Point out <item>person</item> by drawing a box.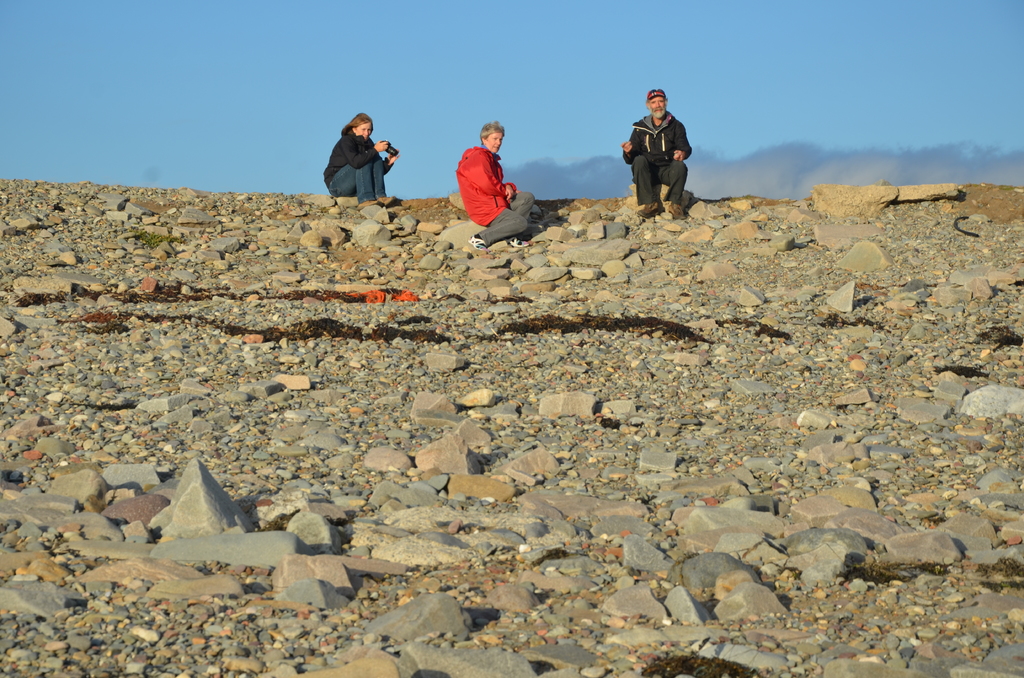
<box>324,109,399,209</box>.
